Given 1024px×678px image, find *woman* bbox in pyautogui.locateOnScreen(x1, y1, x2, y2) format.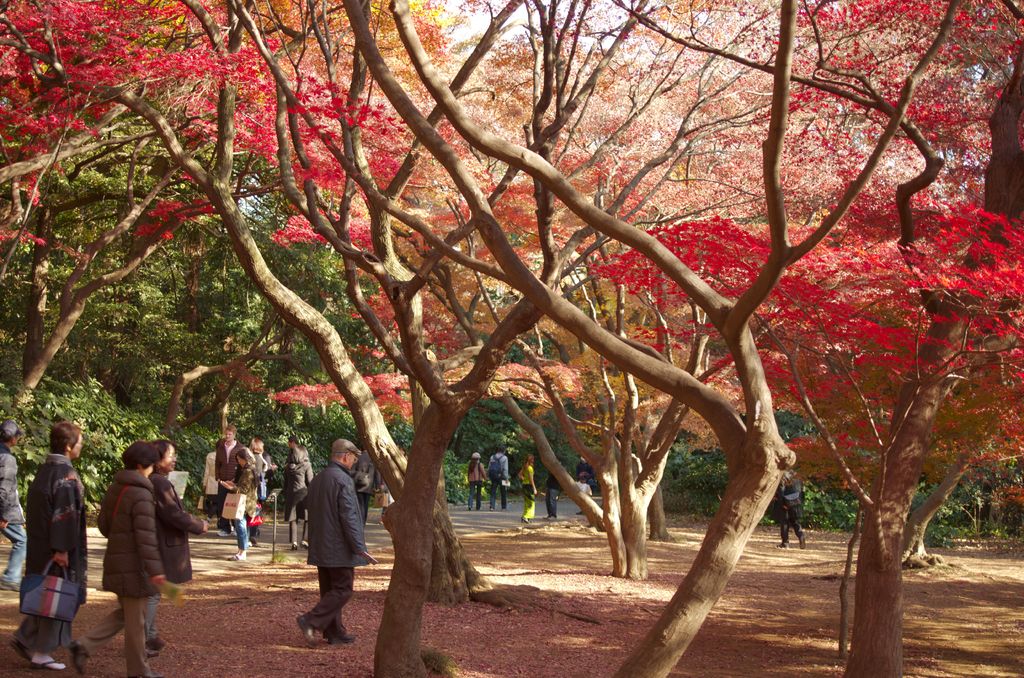
pyautogui.locateOnScreen(516, 455, 536, 524).
